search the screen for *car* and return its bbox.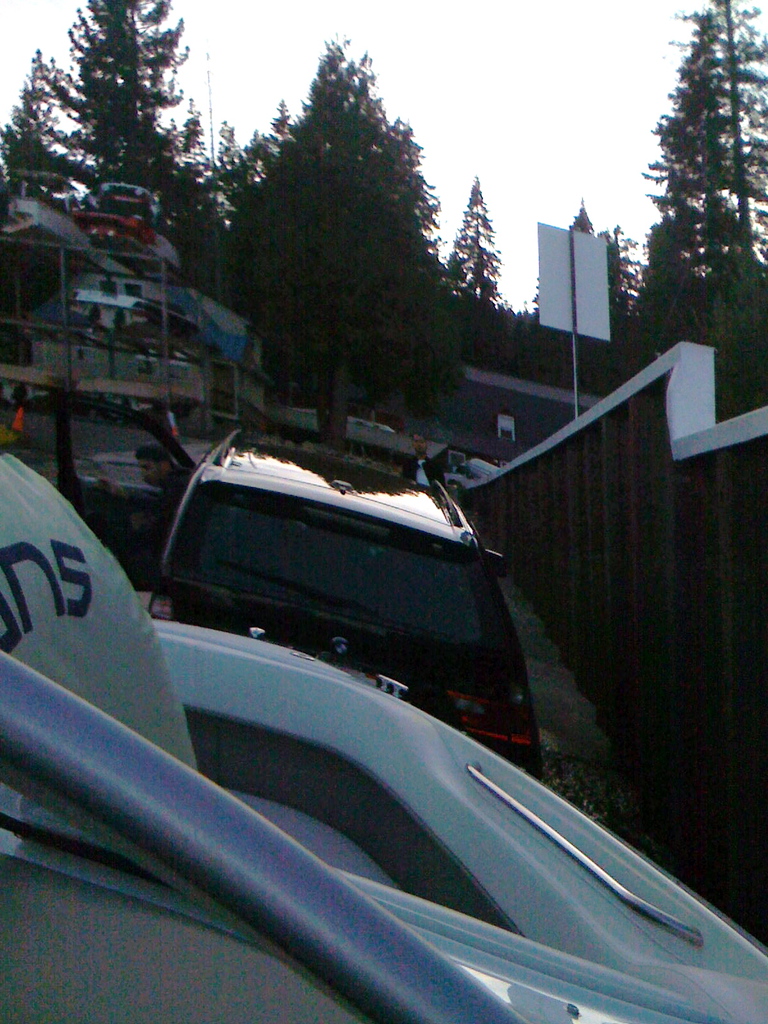
Found: locate(56, 390, 534, 773).
